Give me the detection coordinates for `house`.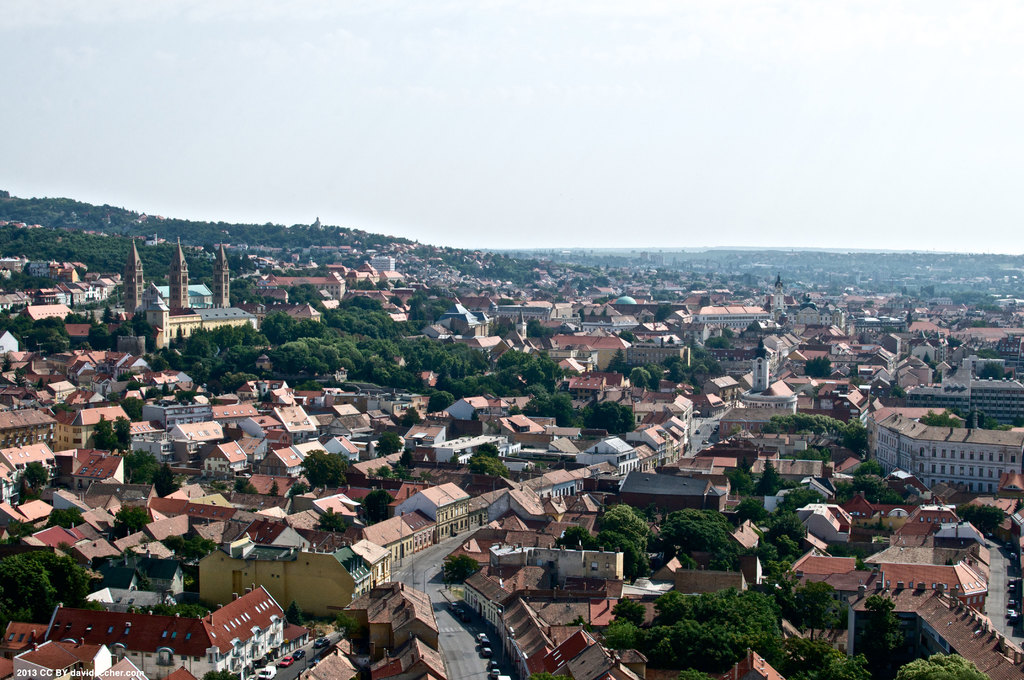
271,393,321,437.
